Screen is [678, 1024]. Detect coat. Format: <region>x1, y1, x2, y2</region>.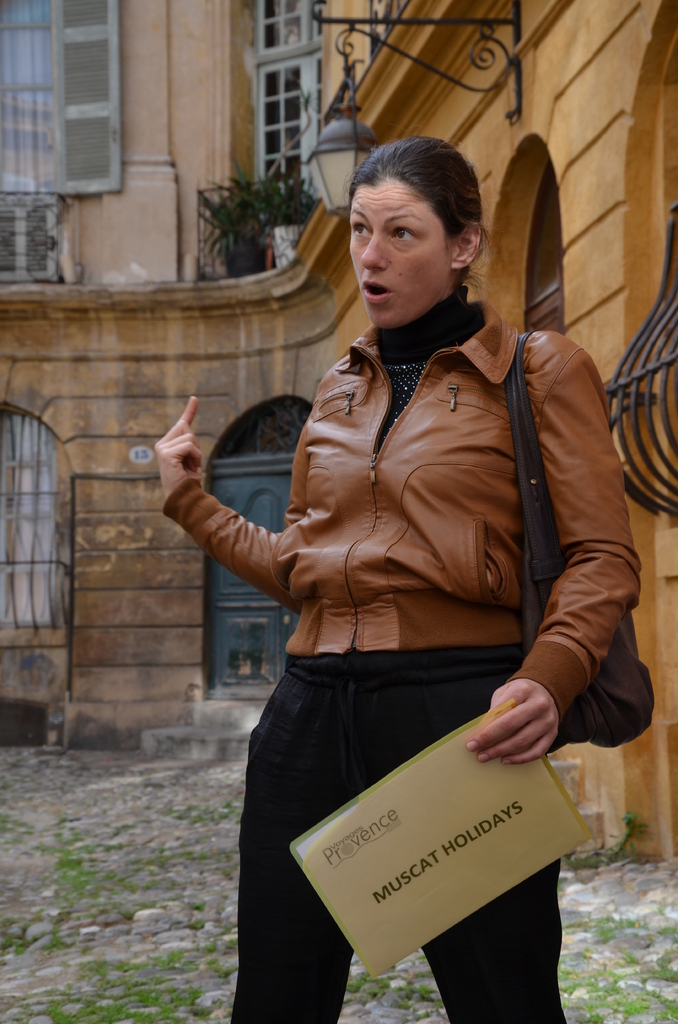
<region>159, 300, 642, 723</region>.
